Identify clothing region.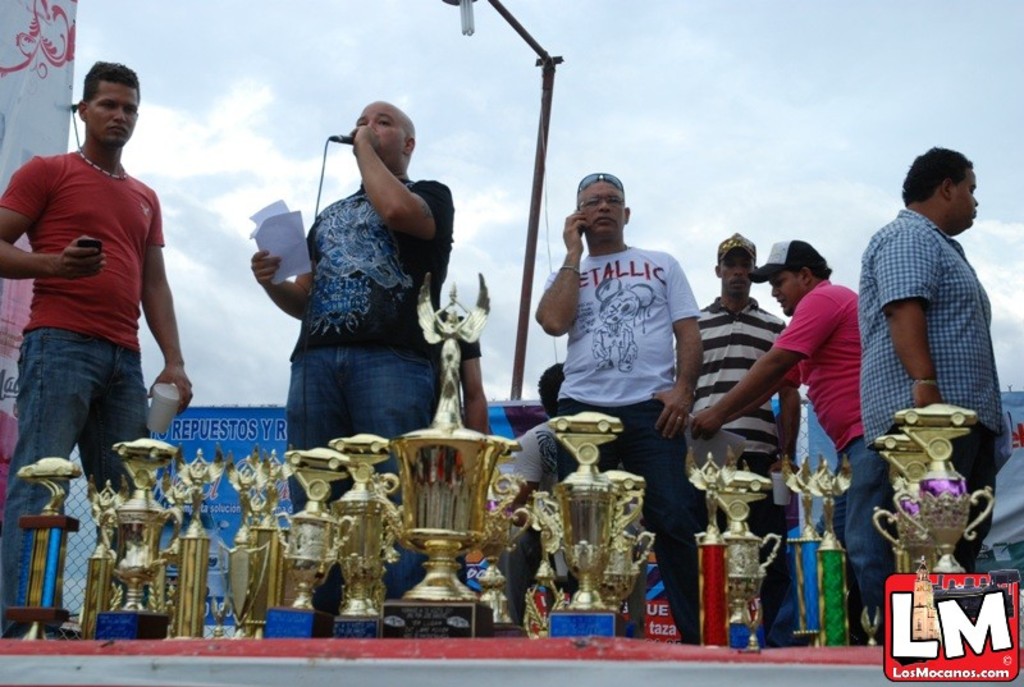
Region: (714, 226, 758, 260).
